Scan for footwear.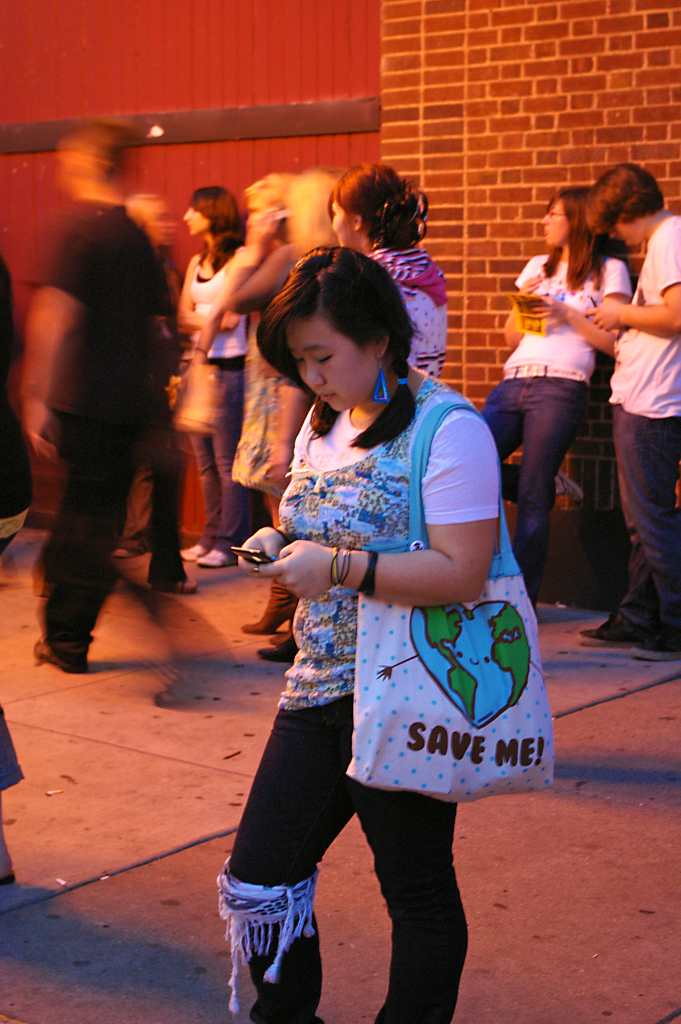
Scan result: left=179, top=543, right=211, bottom=564.
